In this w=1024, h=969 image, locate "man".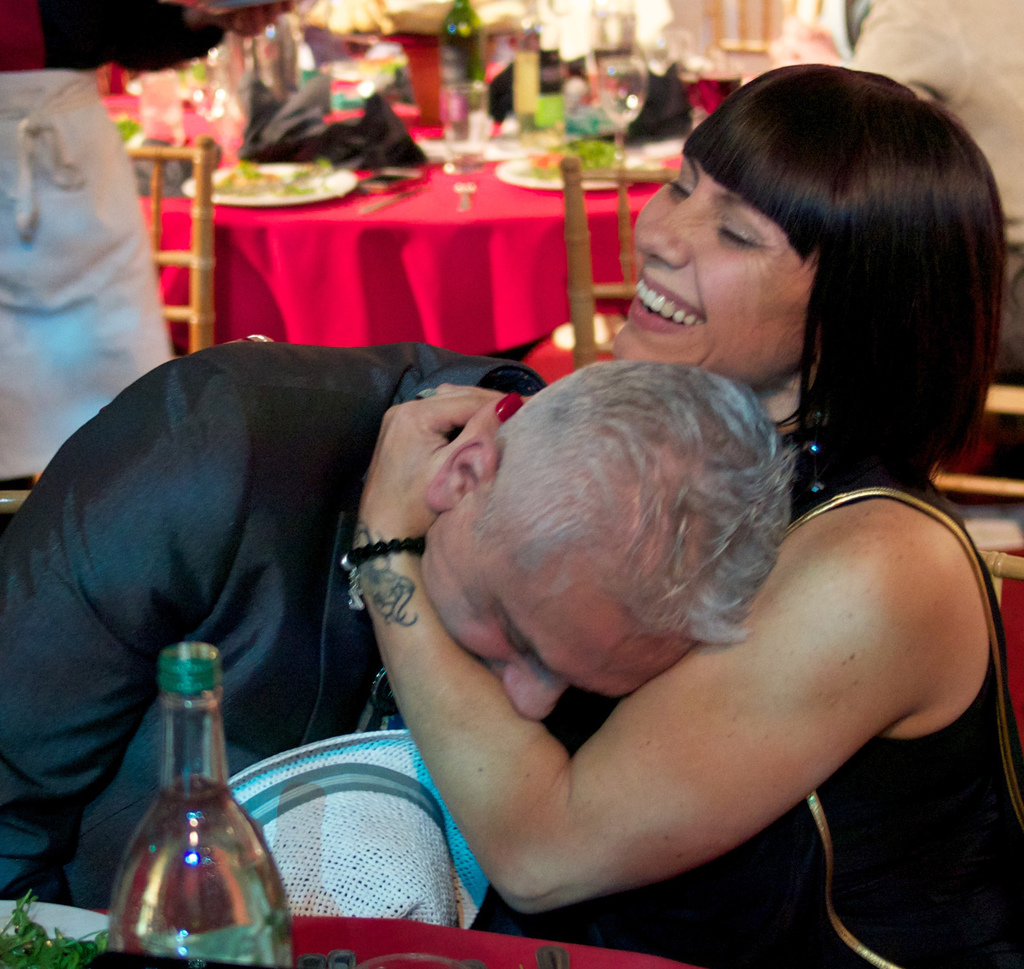
Bounding box: {"left": 0, "top": 339, "right": 811, "bottom": 903}.
